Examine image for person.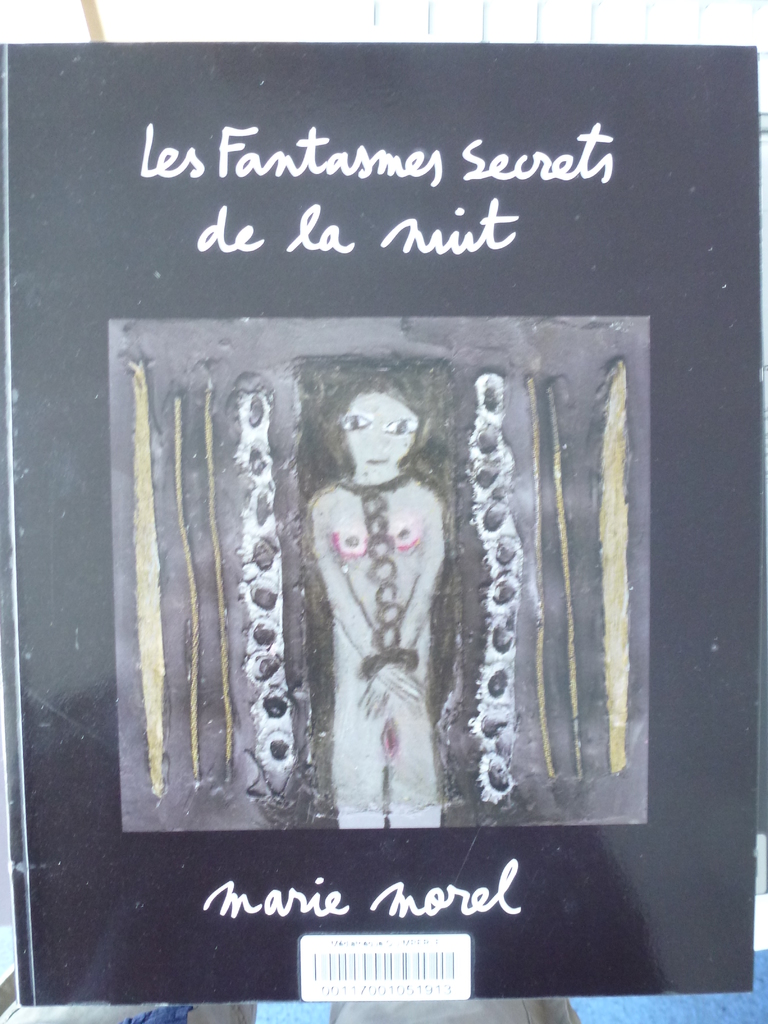
Examination result: 303/365/451/832.
